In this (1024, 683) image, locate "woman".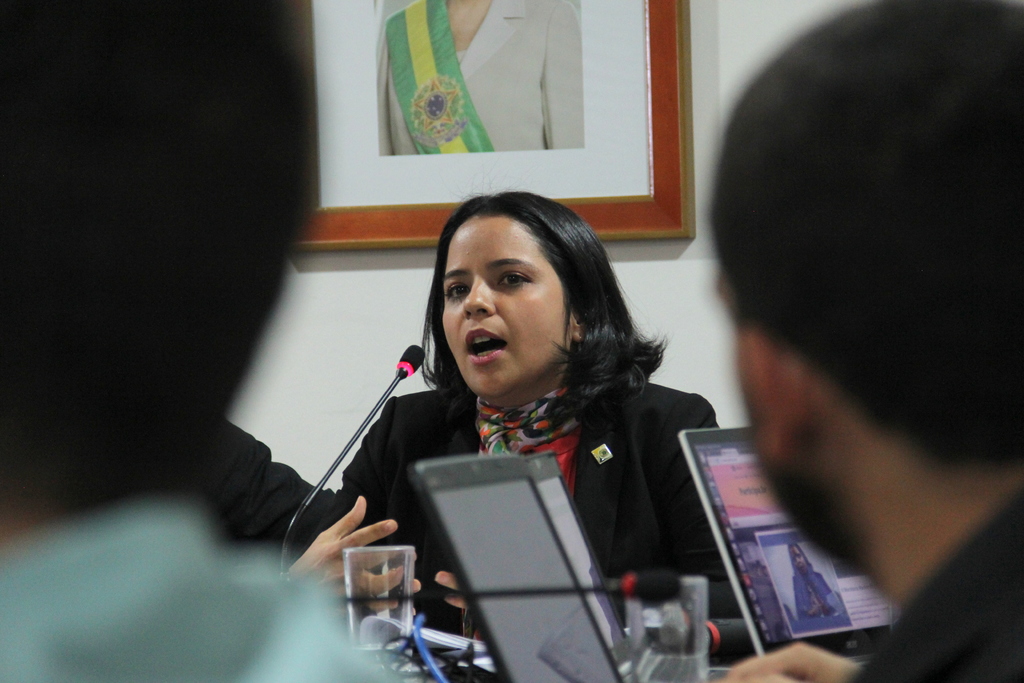
Bounding box: (255,161,783,649).
